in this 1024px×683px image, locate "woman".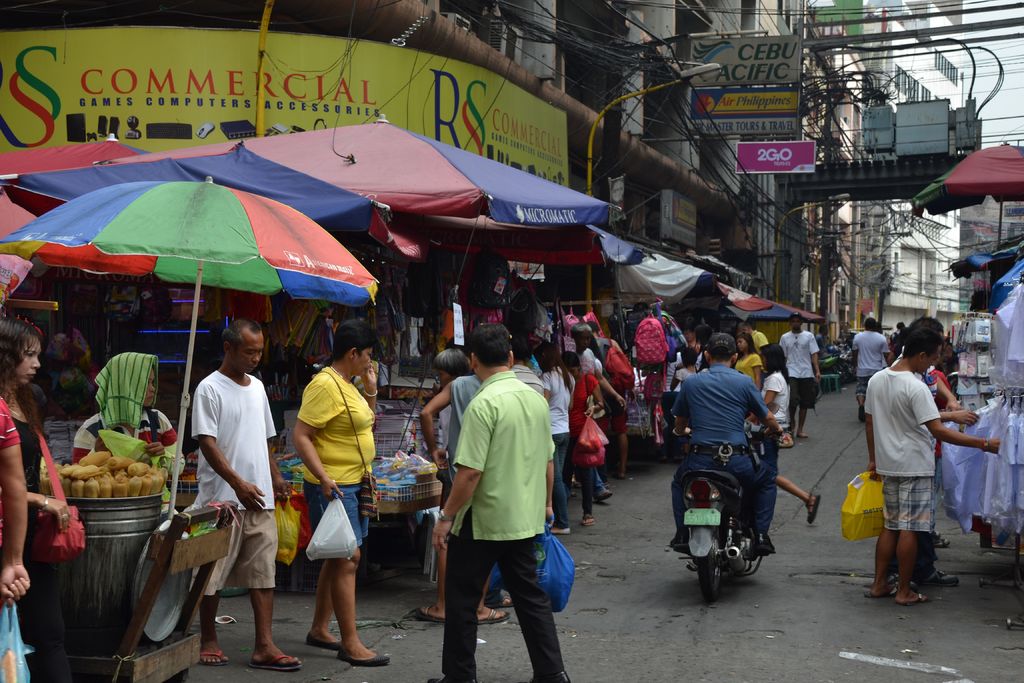
Bounding box: [x1=733, y1=330, x2=760, y2=392].
